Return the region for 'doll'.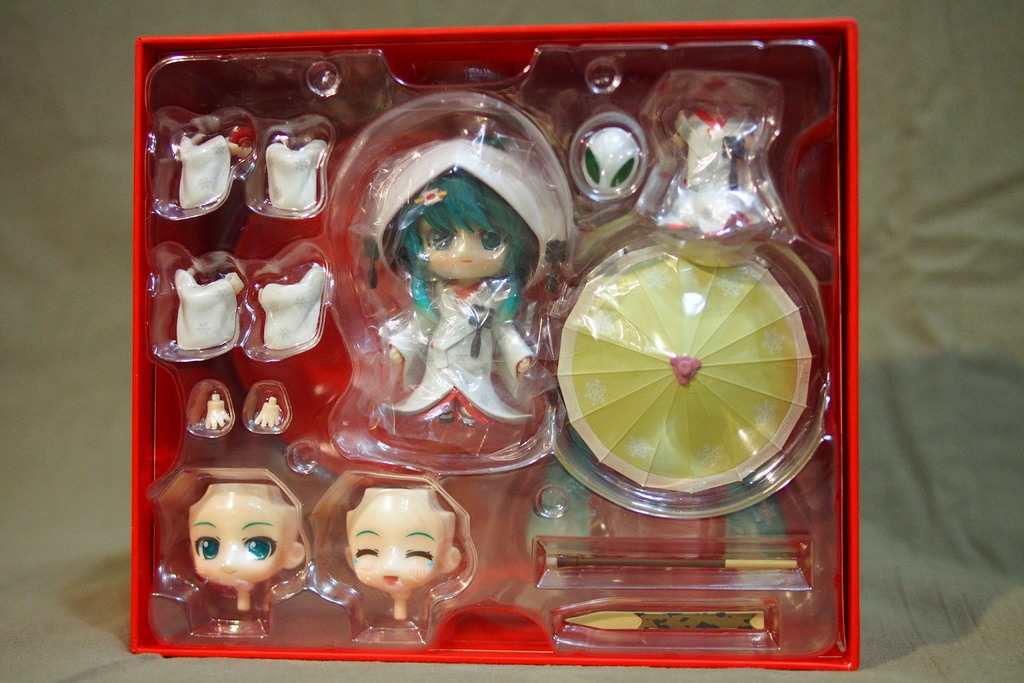
173/466/312/604.
